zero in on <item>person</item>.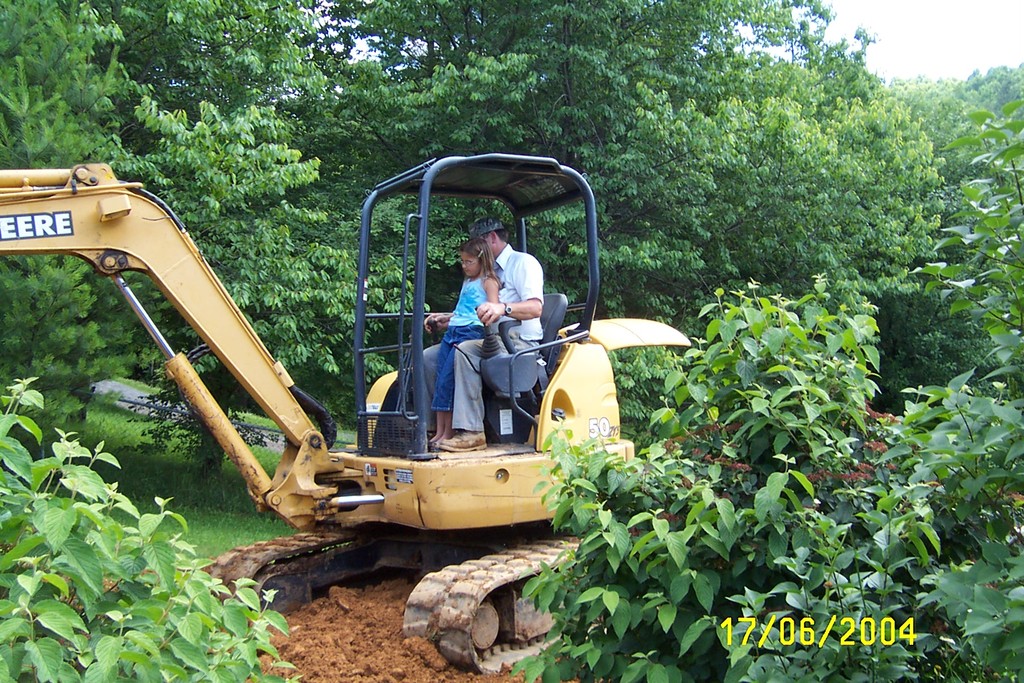
Zeroed in: {"x1": 415, "y1": 215, "x2": 553, "y2": 457}.
